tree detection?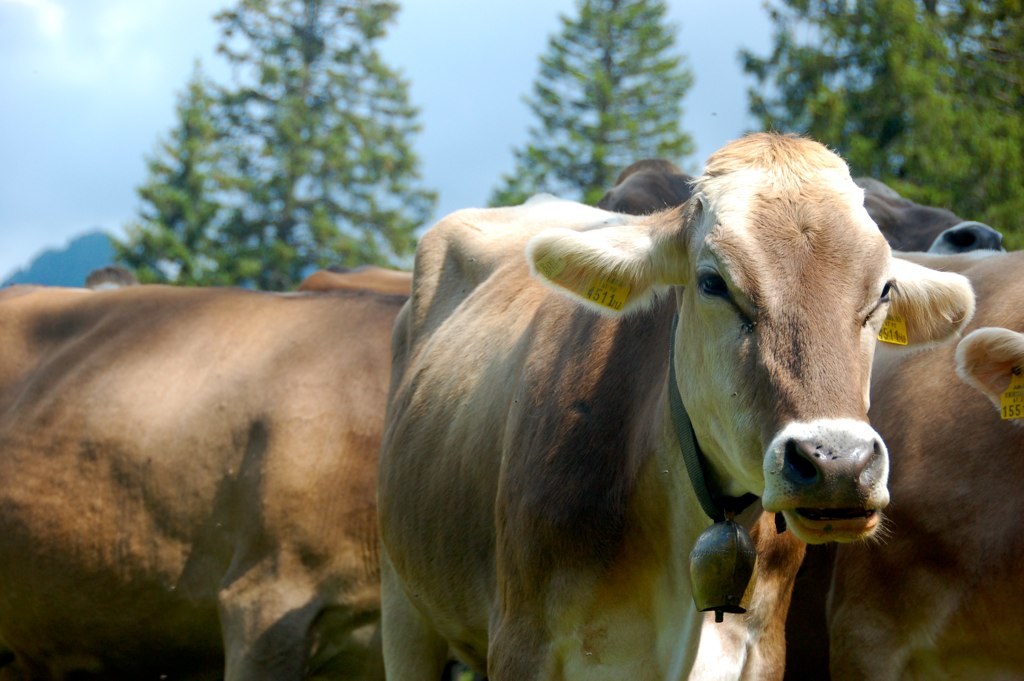
(x1=116, y1=0, x2=442, y2=310)
